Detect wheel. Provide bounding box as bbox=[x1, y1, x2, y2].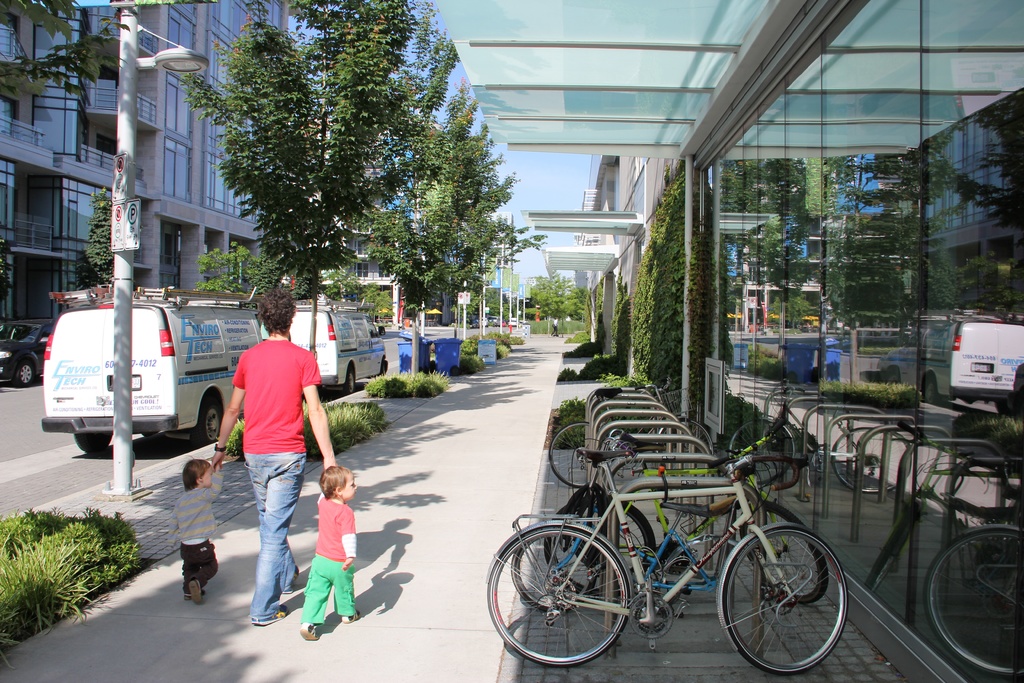
bbox=[74, 434, 116, 454].
